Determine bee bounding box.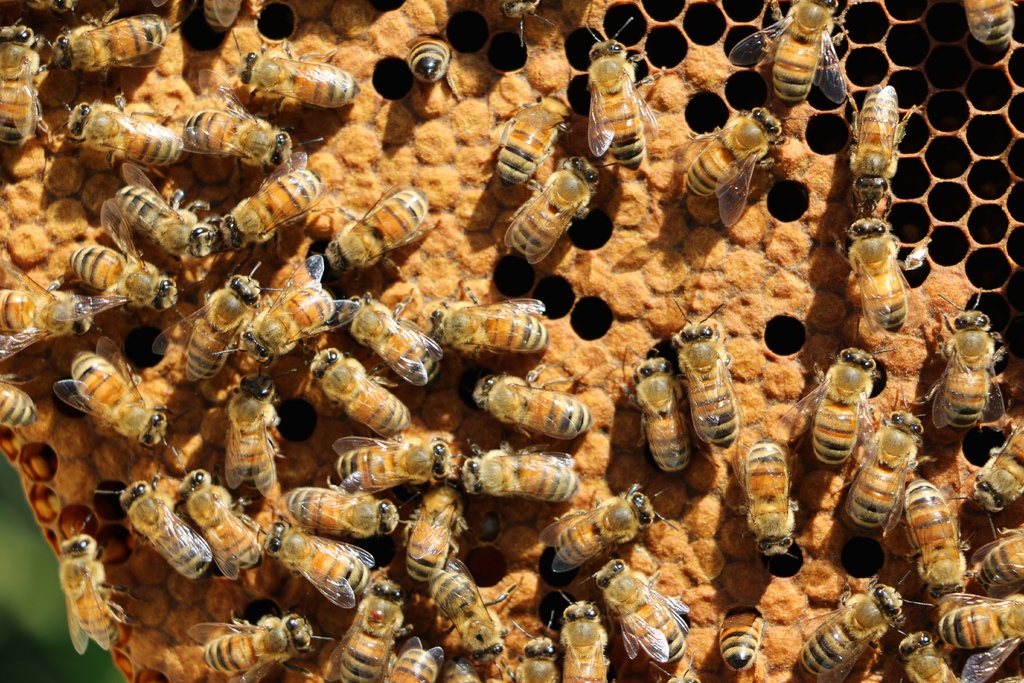
Determined: pyautogui.locateOnScreen(397, 487, 460, 588).
